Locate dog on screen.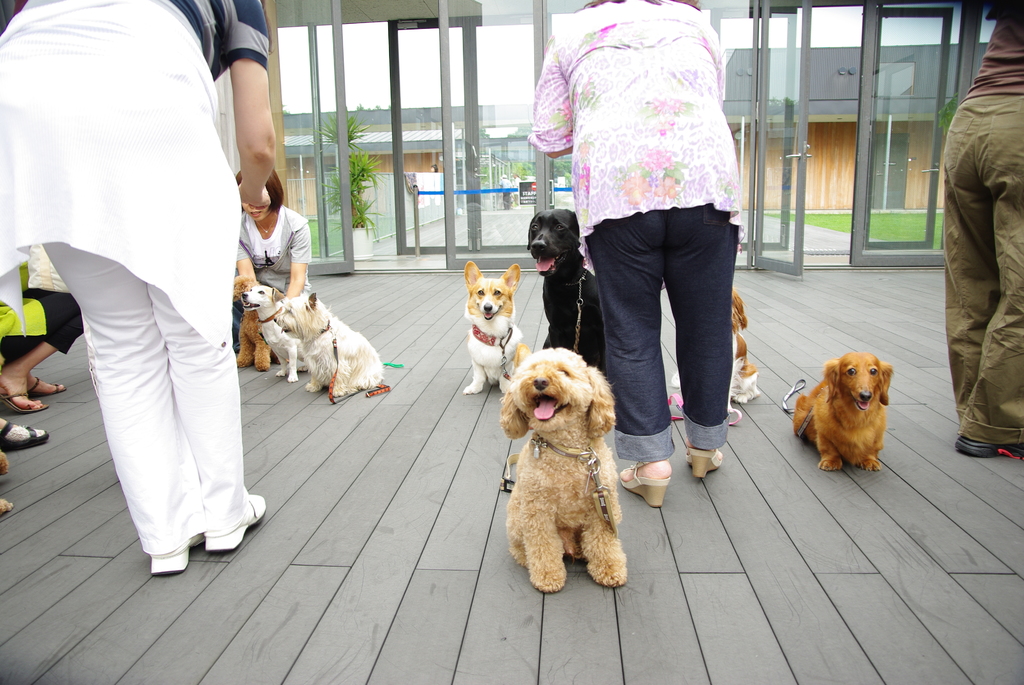
On screen at <box>499,349,627,594</box>.
